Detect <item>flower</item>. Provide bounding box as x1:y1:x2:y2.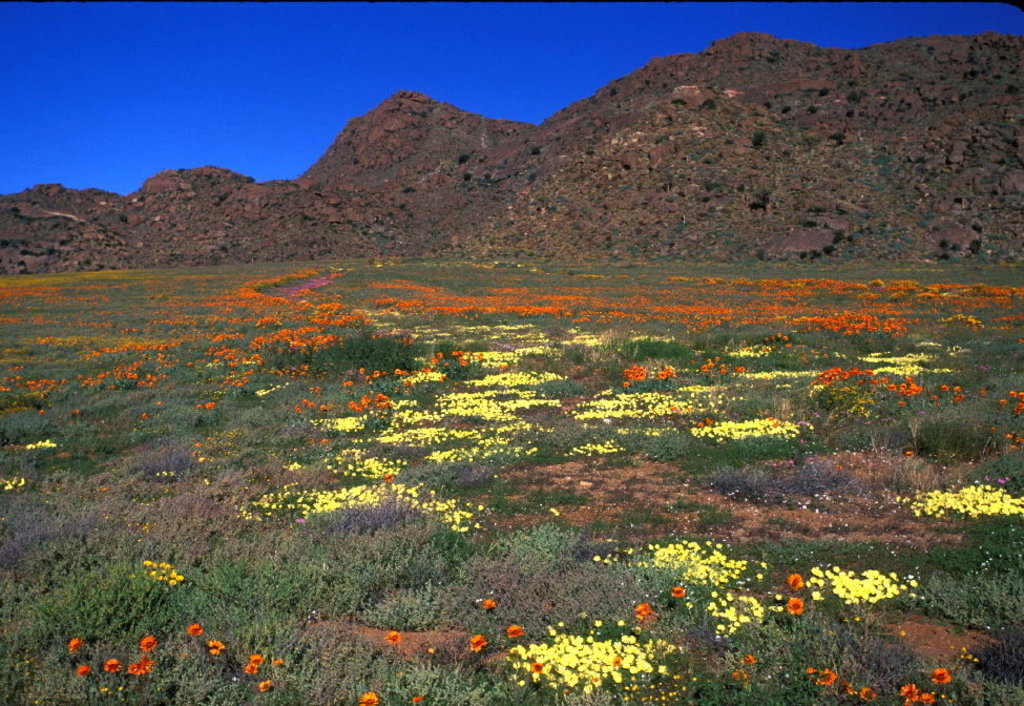
241:664:257:676.
